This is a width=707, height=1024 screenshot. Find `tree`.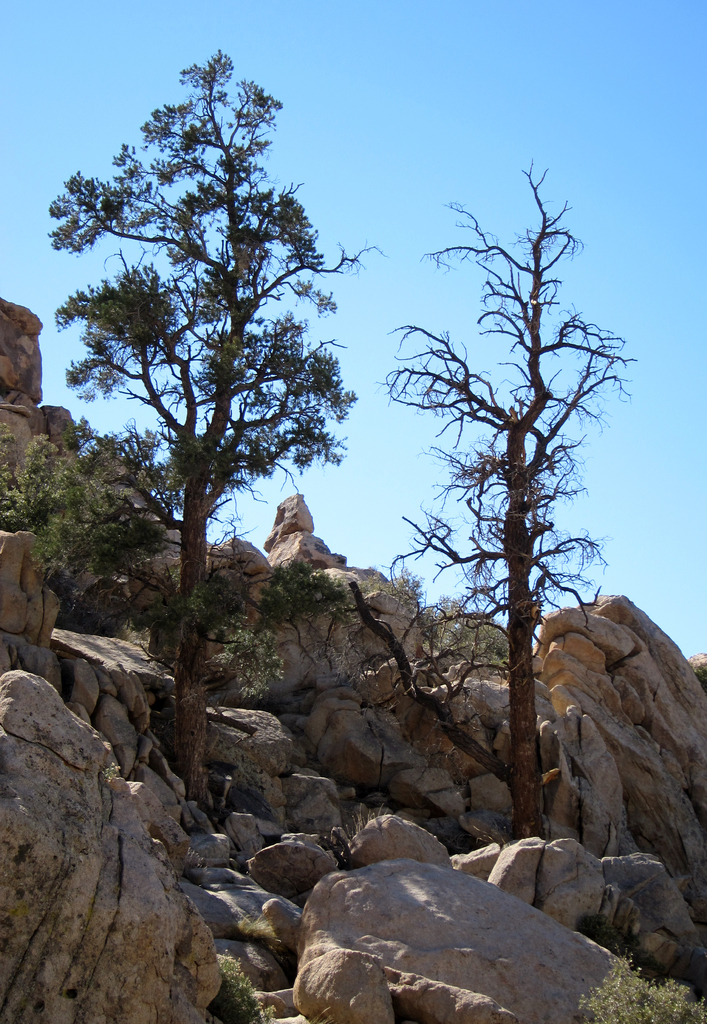
Bounding box: BBox(51, 42, 385, 814).
